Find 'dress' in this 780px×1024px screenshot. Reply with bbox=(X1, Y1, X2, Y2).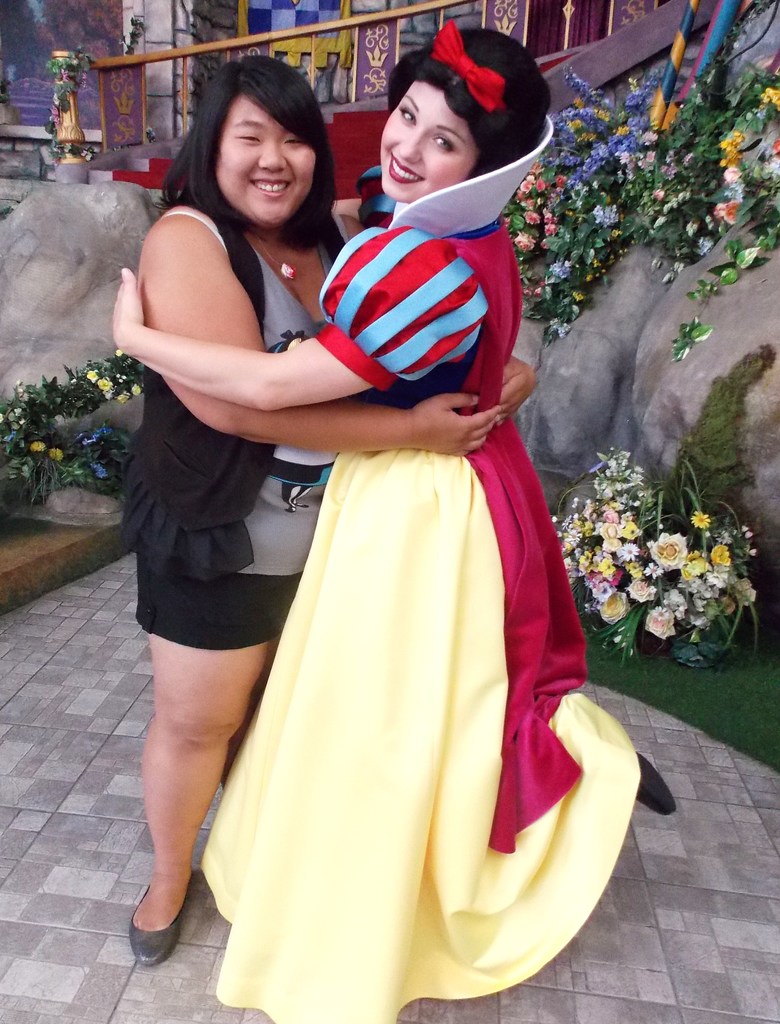
bbox=(201, 212, 610, 1023).
